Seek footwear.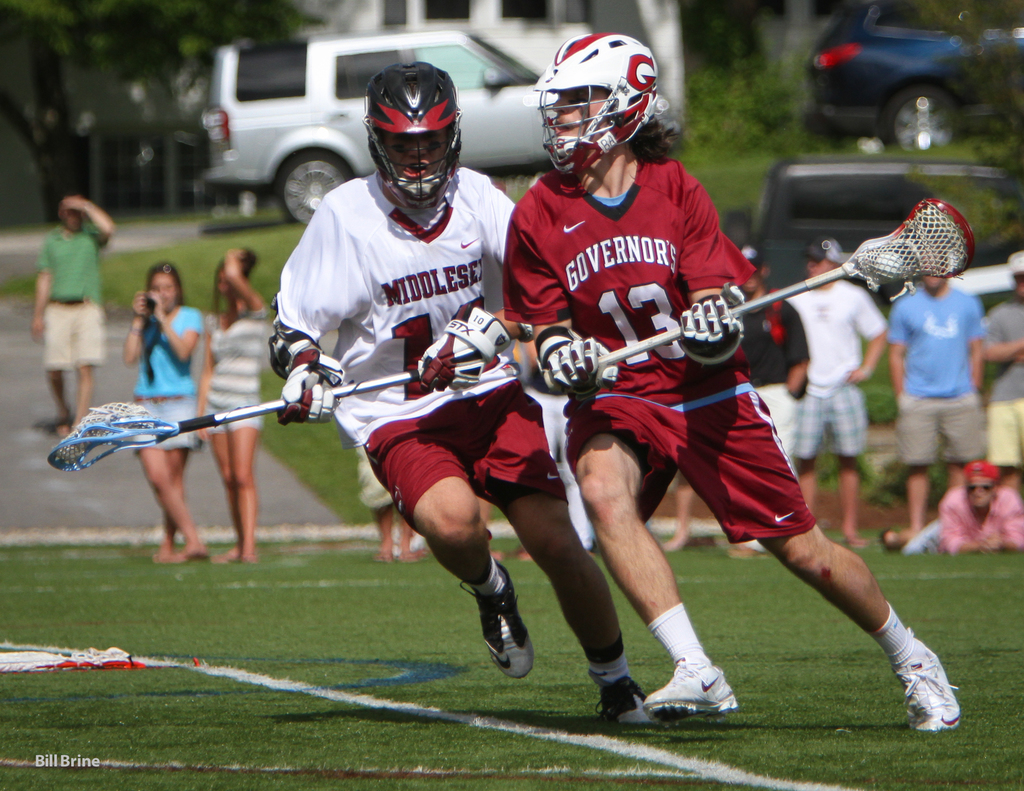
box=[643, 647, 737, 717].
